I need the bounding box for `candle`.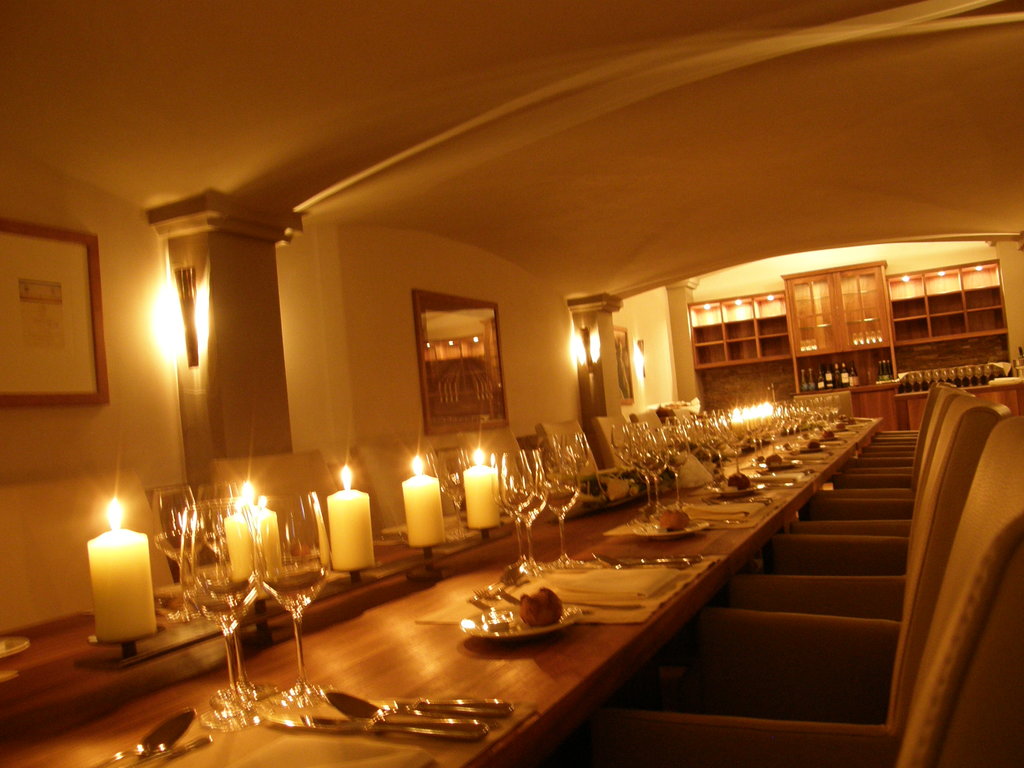
Here it is: [90, 498, 156, 639].
